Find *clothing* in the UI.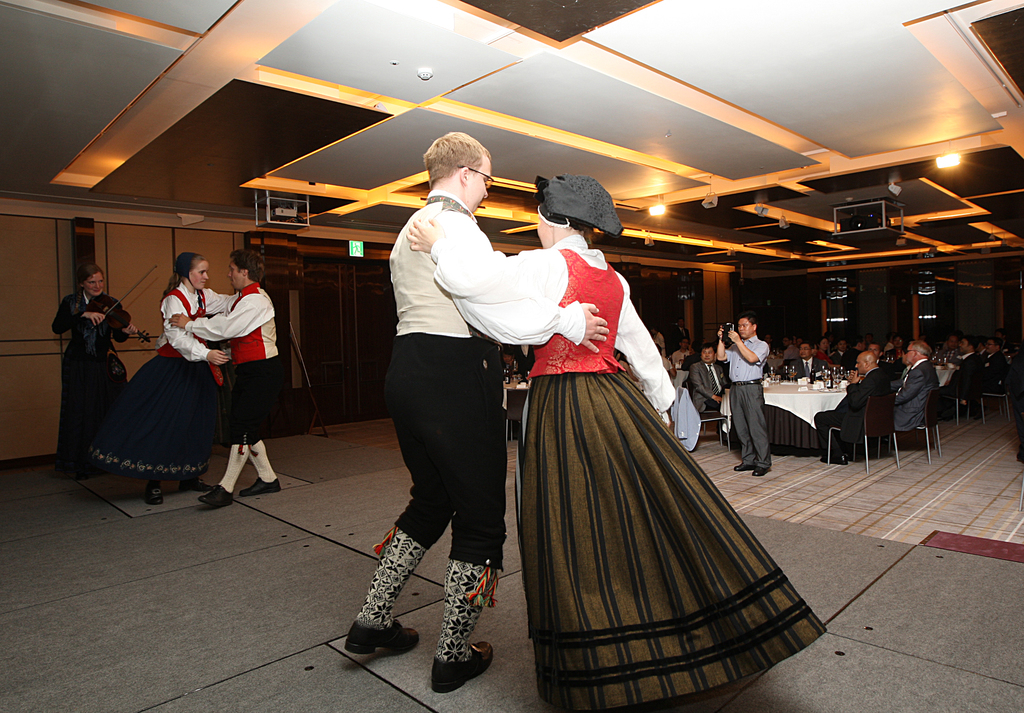
UI element at detection(179, 282, 280, 446).
